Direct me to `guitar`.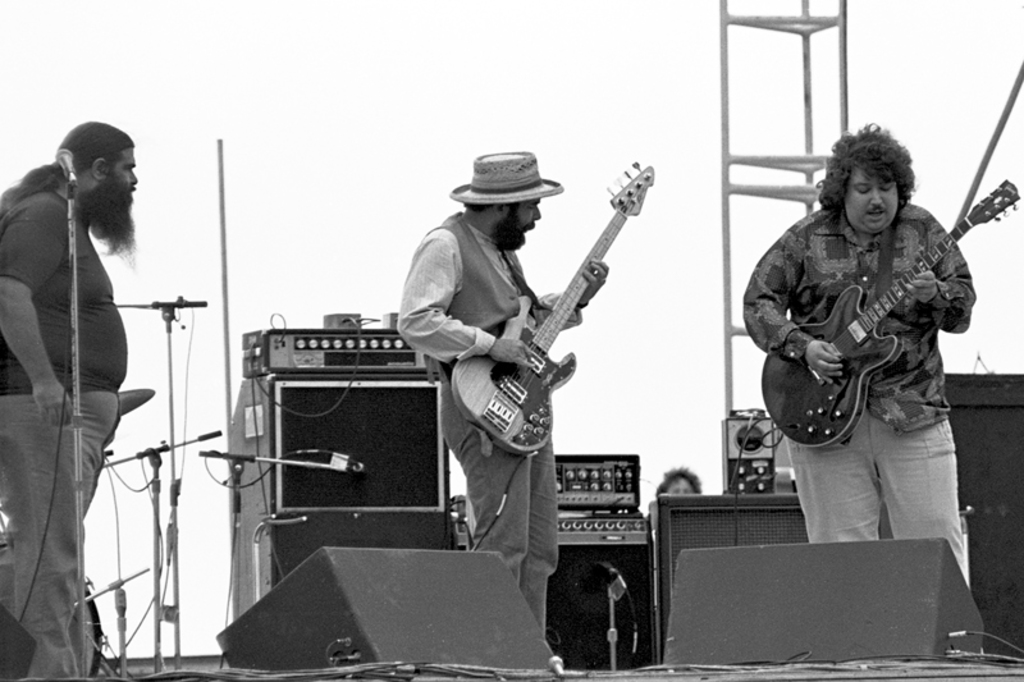
Direction: rect(746, 179, 1020, 457).
